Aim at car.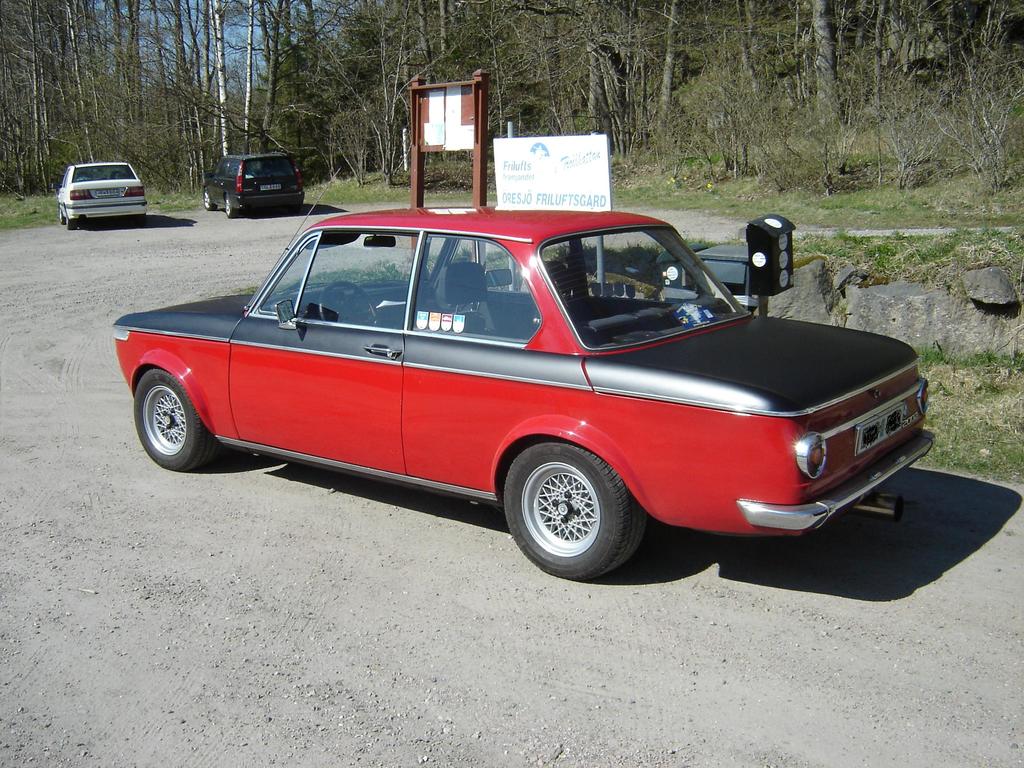
Aimed at box(111, 168, 936, 584).
